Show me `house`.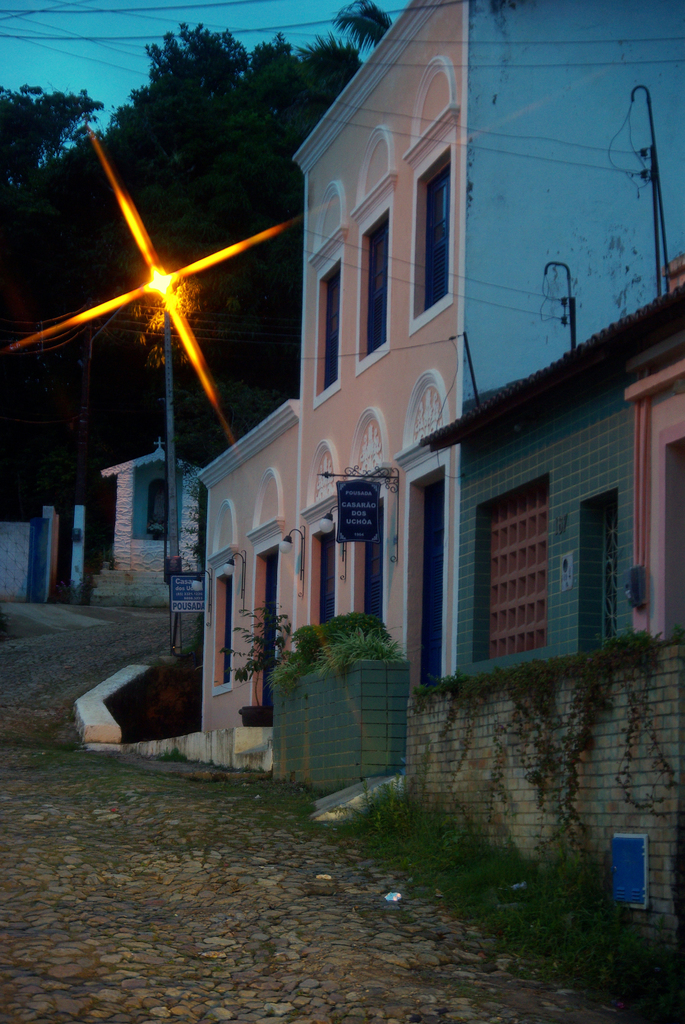
`house` is here: [194, 0, 684, 1018].
